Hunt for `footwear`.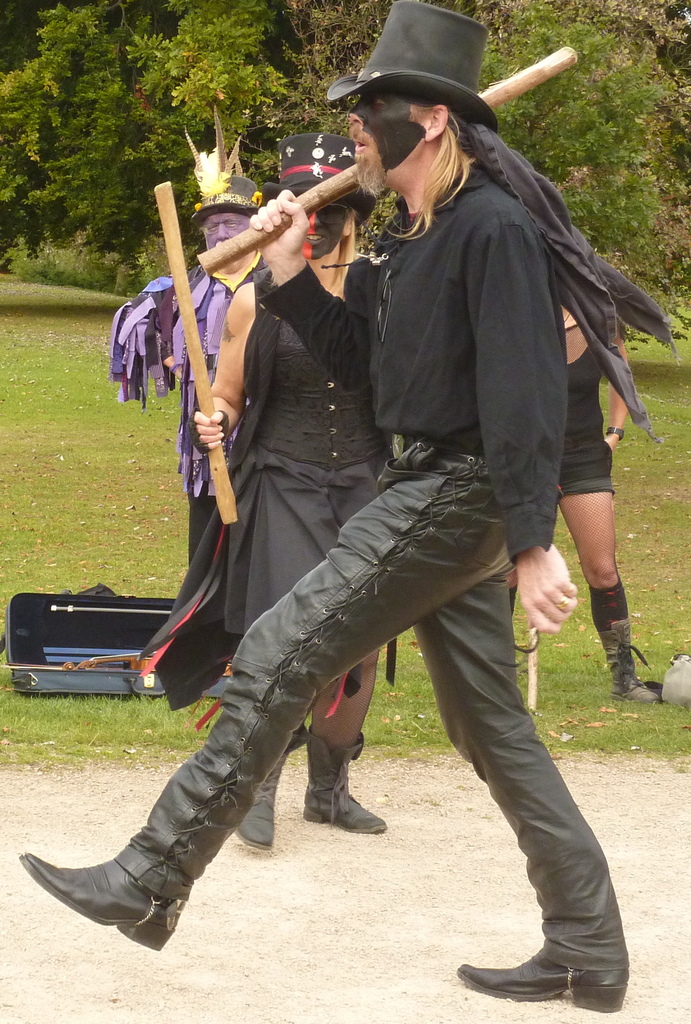
Hunted down at (x1=24, y1=831, x2=203, y2=946).
